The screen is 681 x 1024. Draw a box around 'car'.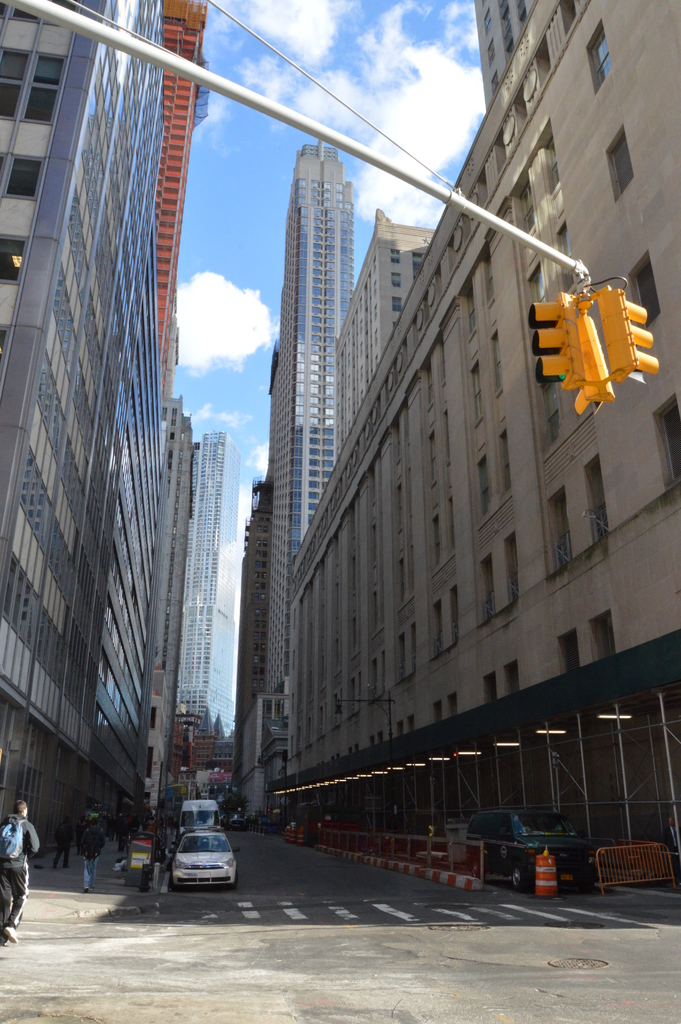
[x1=168, y1=826, x2=236, y2=889].
